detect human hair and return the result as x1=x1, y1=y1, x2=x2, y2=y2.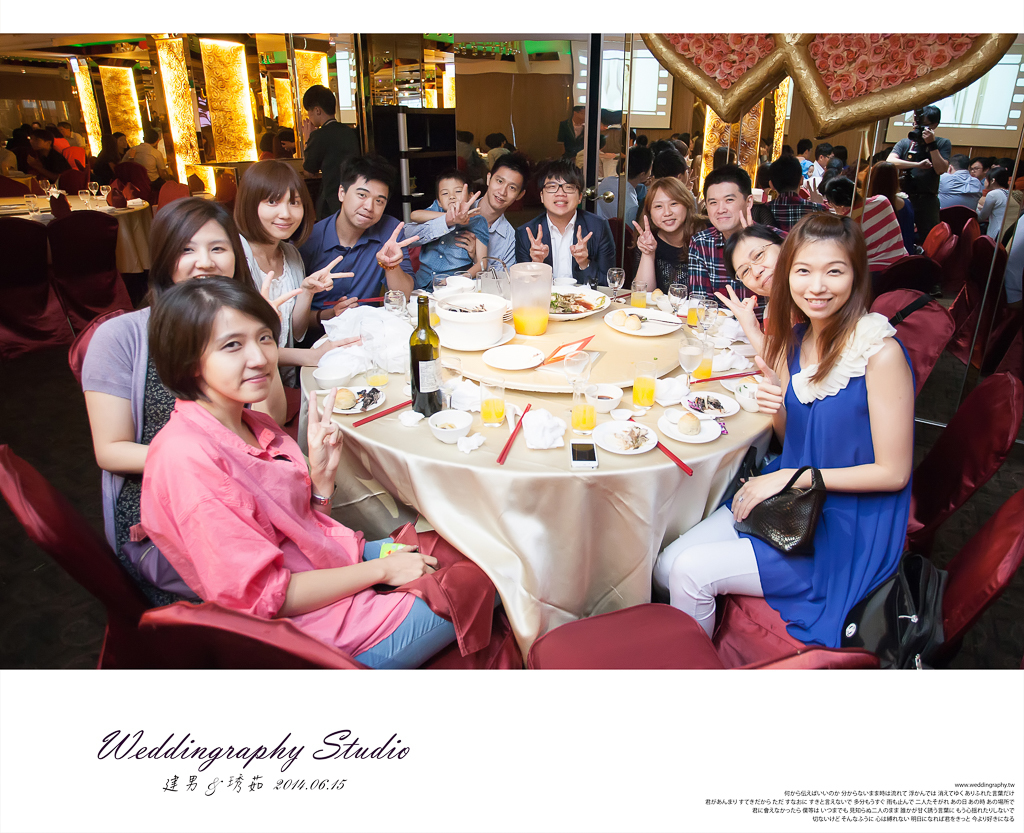
x1=343, y1=158, x2=393, y2=191.
